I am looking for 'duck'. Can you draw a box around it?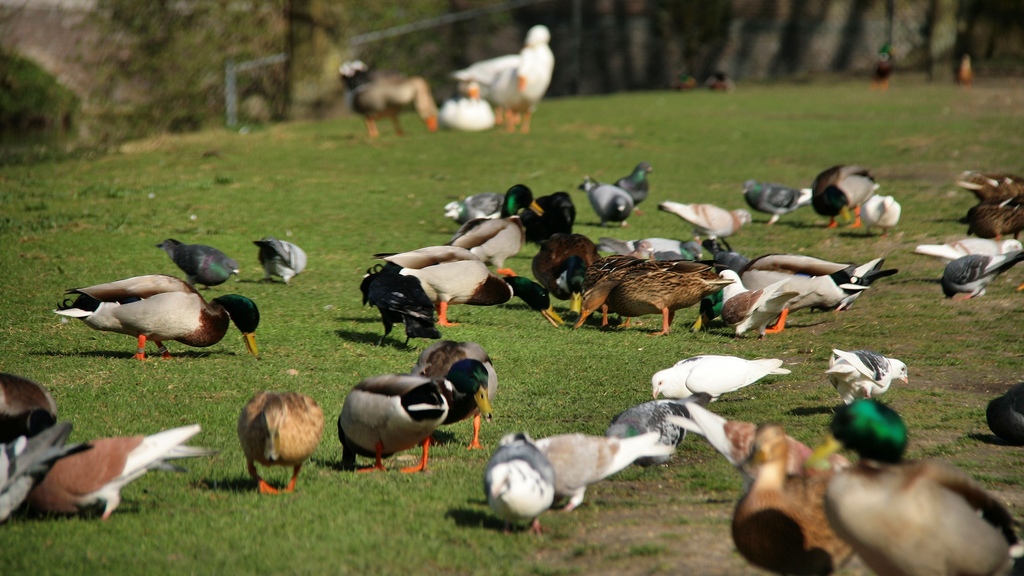
Sure, the bounding box is [797,398,1023,575].
